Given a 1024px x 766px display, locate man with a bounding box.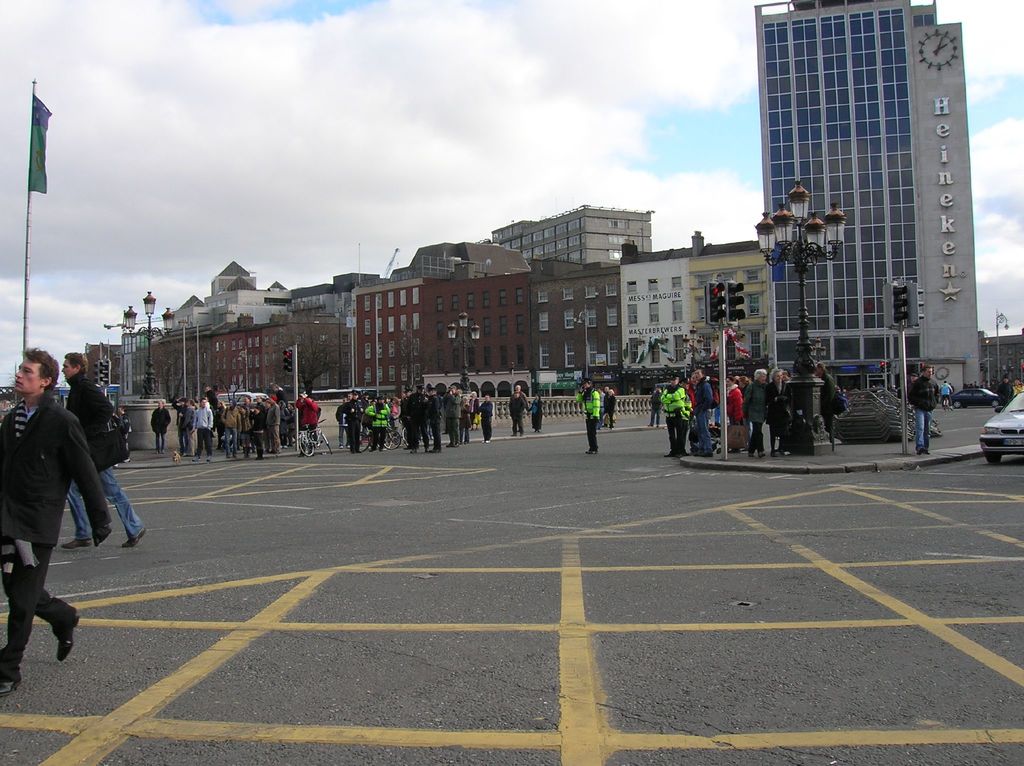
Located: (184,387,211,452).
